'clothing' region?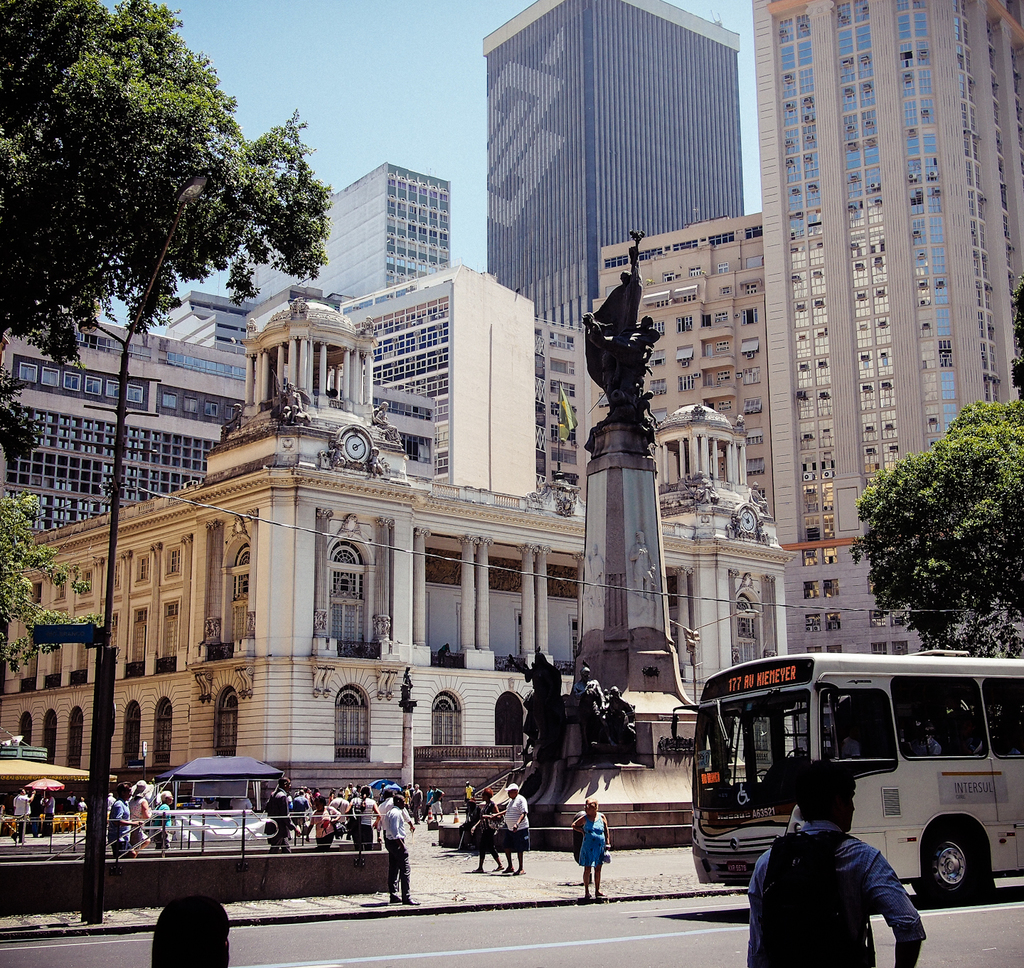
BBox(40, 796, 53, 833)
